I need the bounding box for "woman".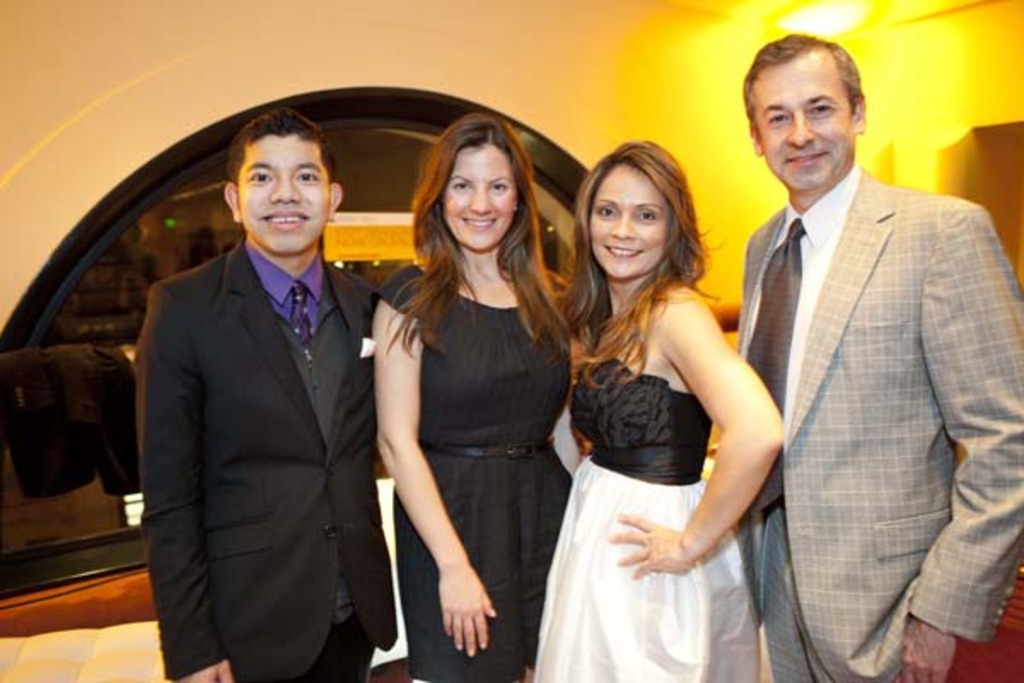
Here it is: detection(538, 130, 780, 682).
